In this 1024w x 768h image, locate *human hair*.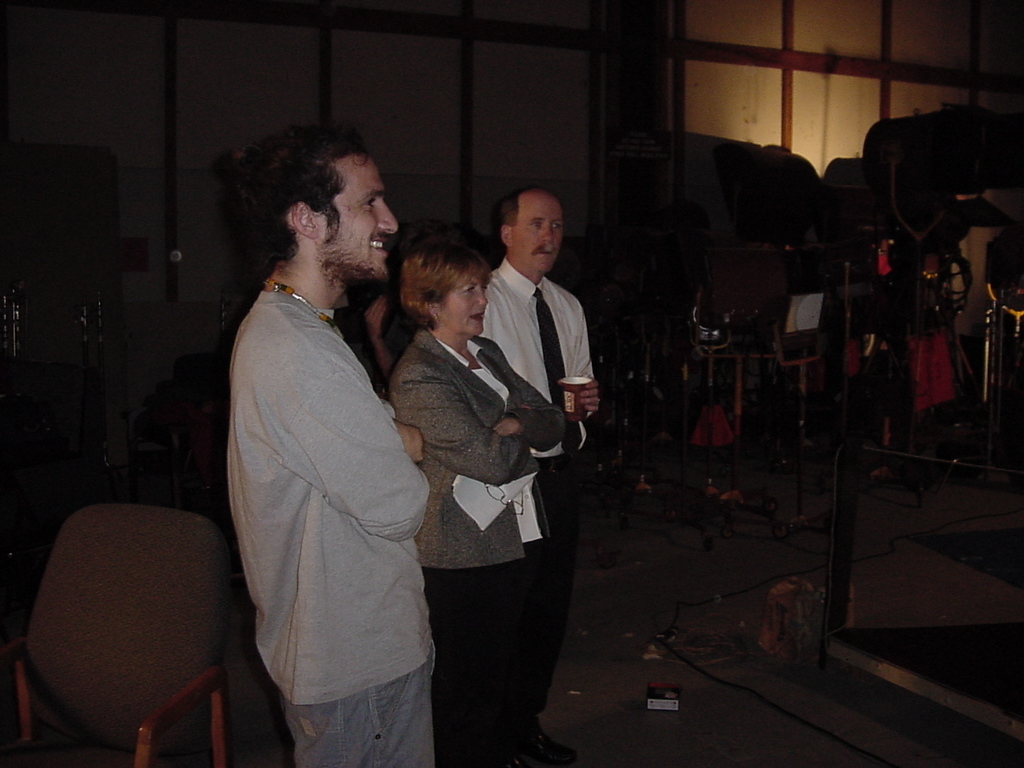
Bounding box: [485, 171, 567, 226].
